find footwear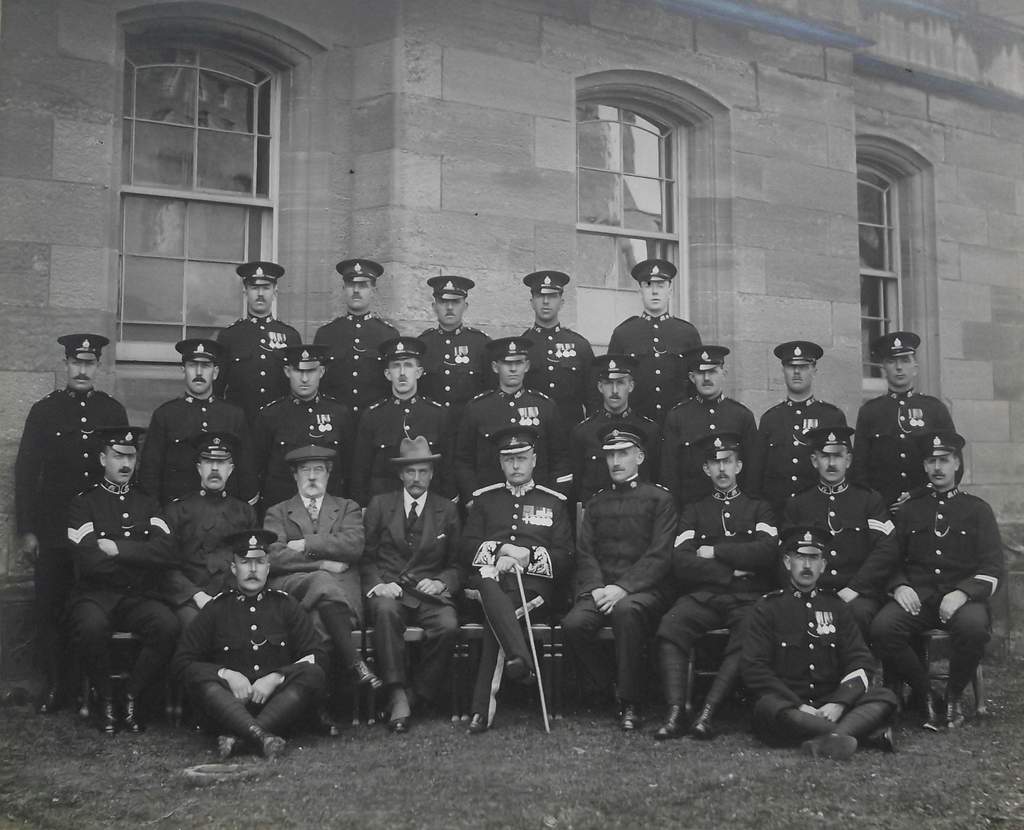
(97, 697, 120, 735)
